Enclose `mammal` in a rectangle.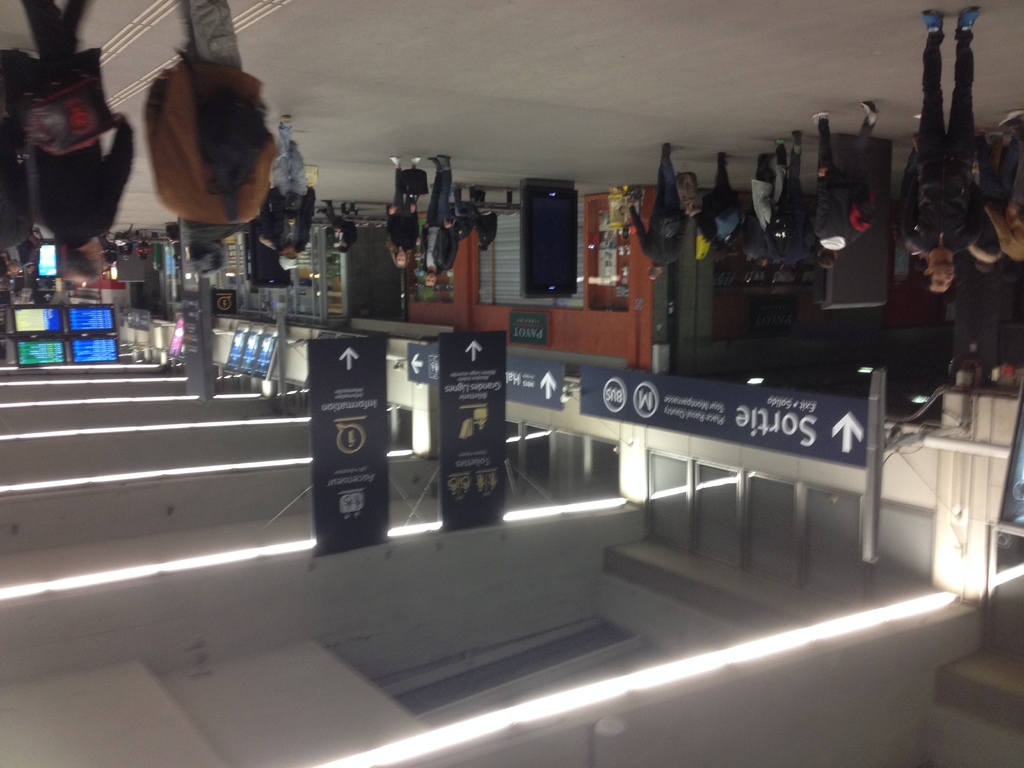
[25, 0, 140, 277].
